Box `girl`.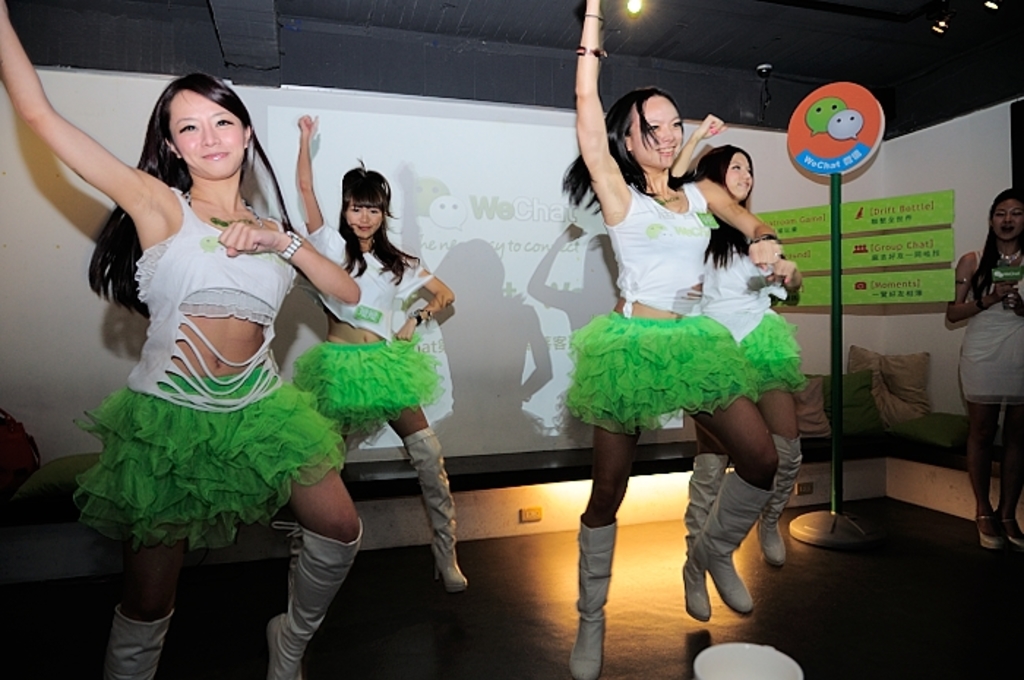
x1=0 y1=0 x2=360 y2=679.
